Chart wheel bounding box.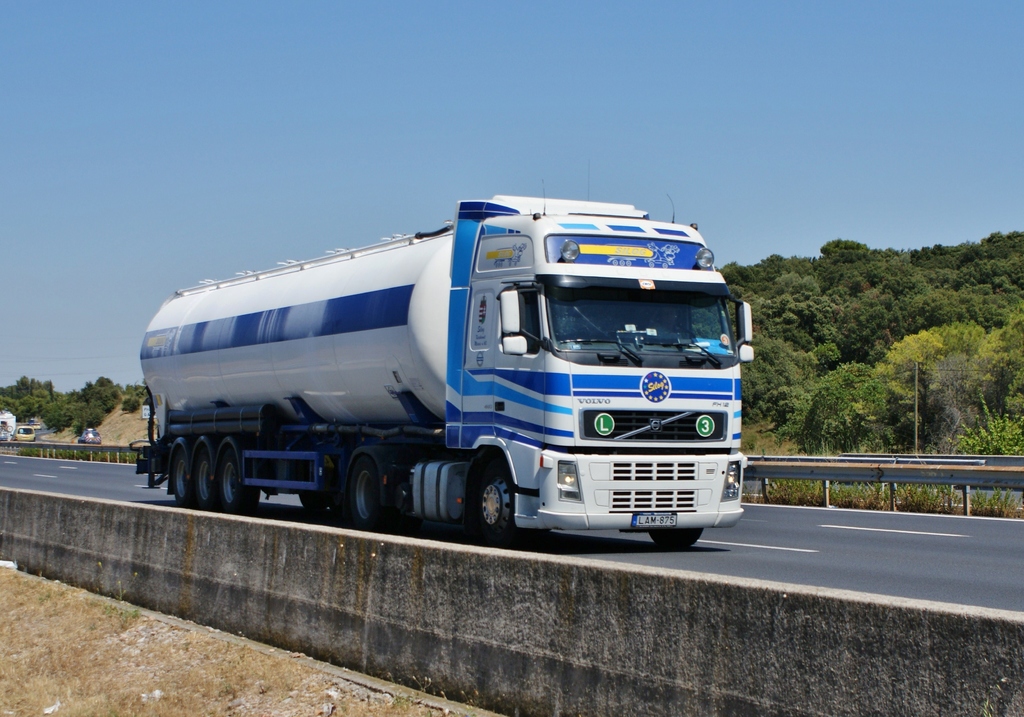
Charted: 215 448 263 518.
